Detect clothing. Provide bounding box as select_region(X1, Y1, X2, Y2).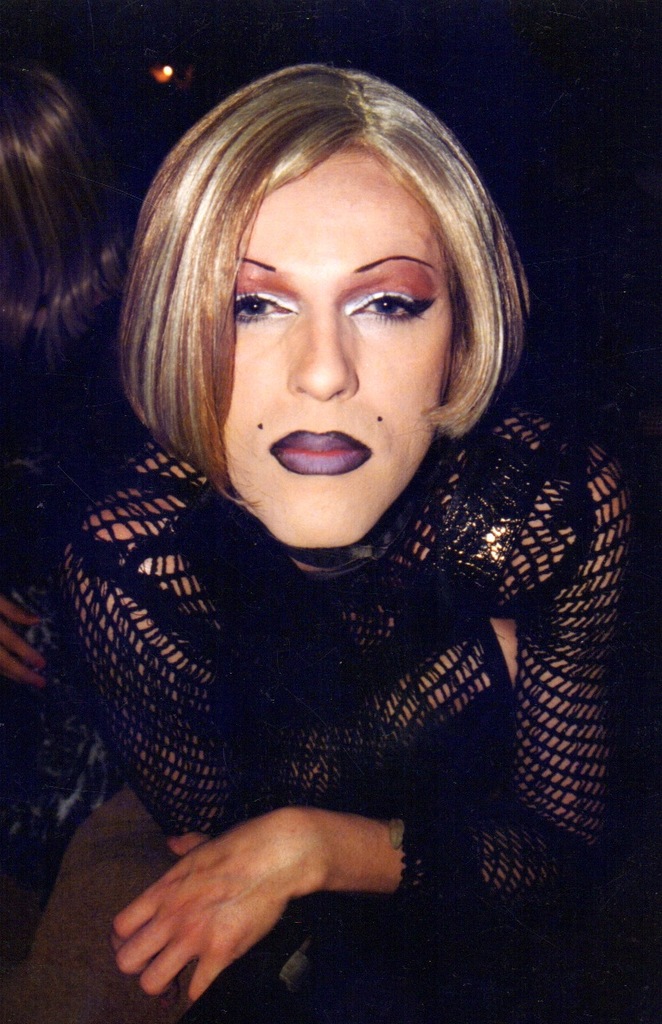
select_region(29, 291, 624, 978).
